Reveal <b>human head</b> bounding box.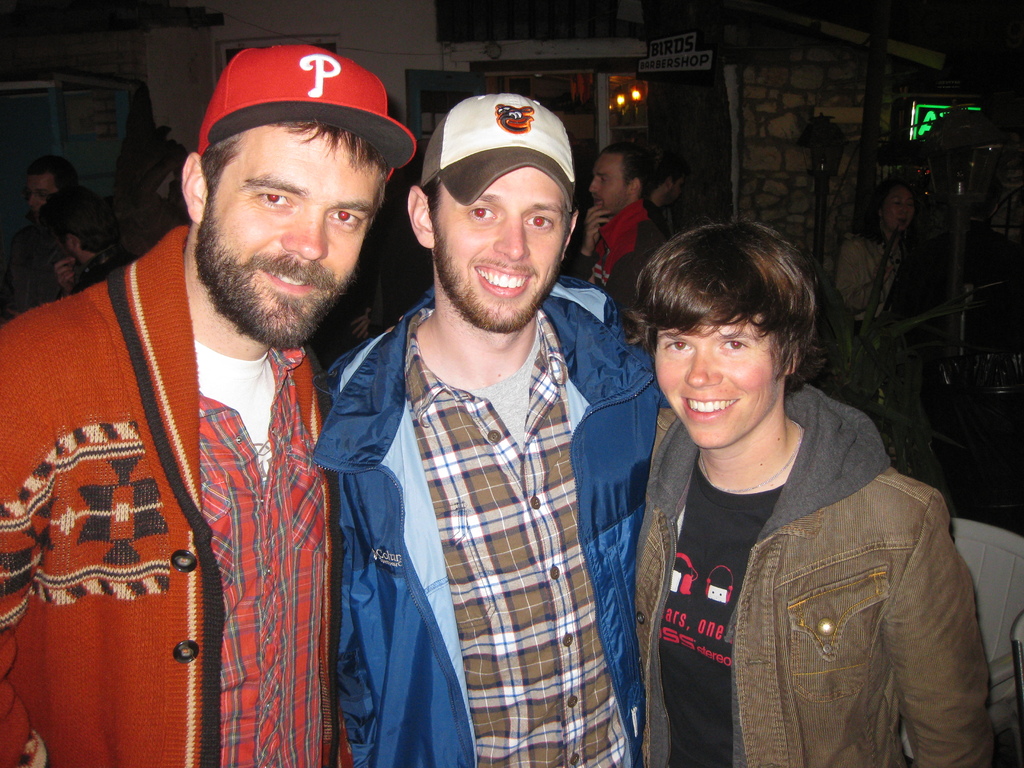
Revealed: [651, 151, 689, 205].
